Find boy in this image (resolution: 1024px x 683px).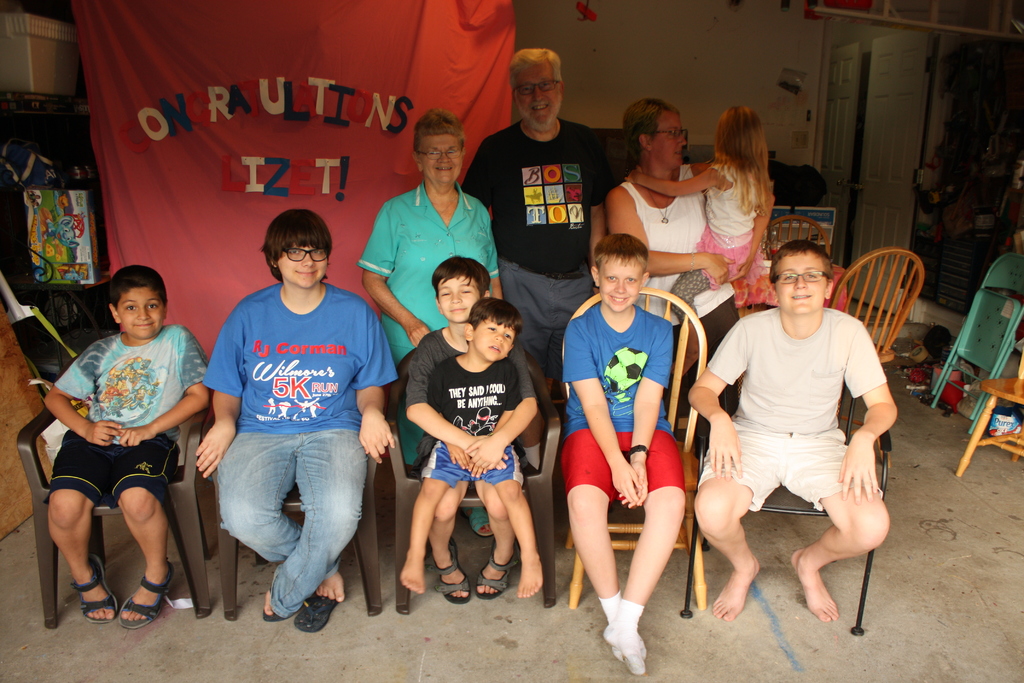
559,236,688,679.
